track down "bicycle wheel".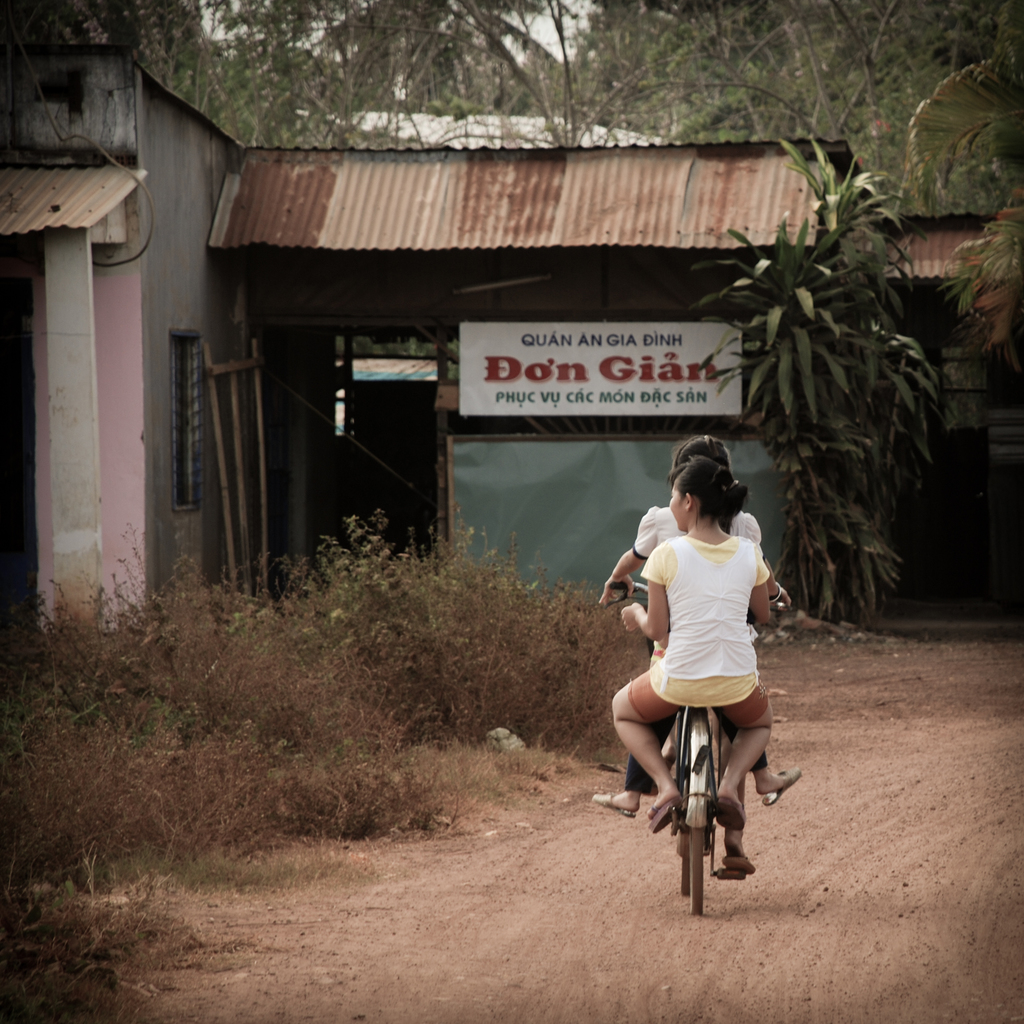
Tracked to [679,764,686,893].
